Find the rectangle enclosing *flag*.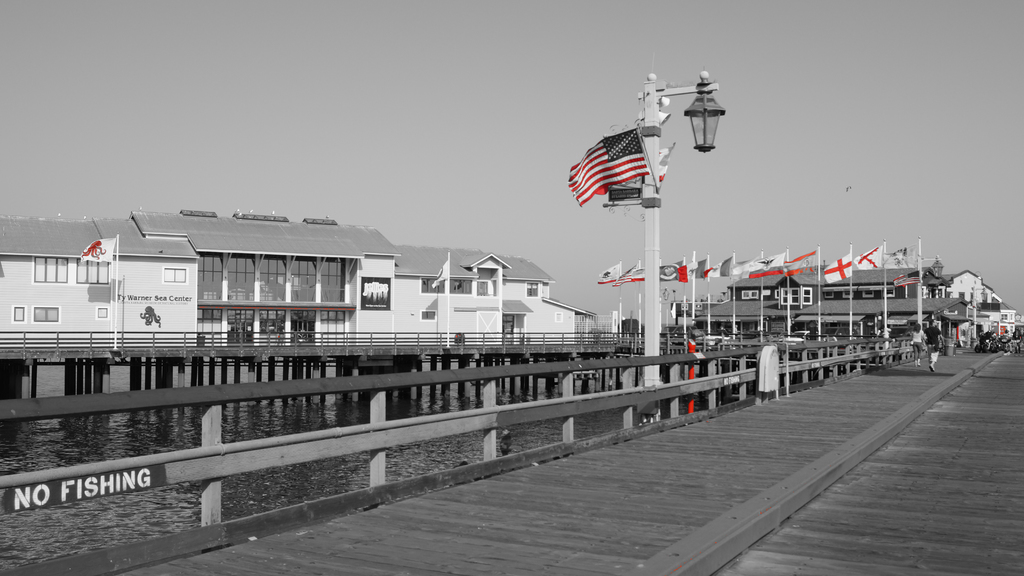
bbox(782, 246, 820, 272).
